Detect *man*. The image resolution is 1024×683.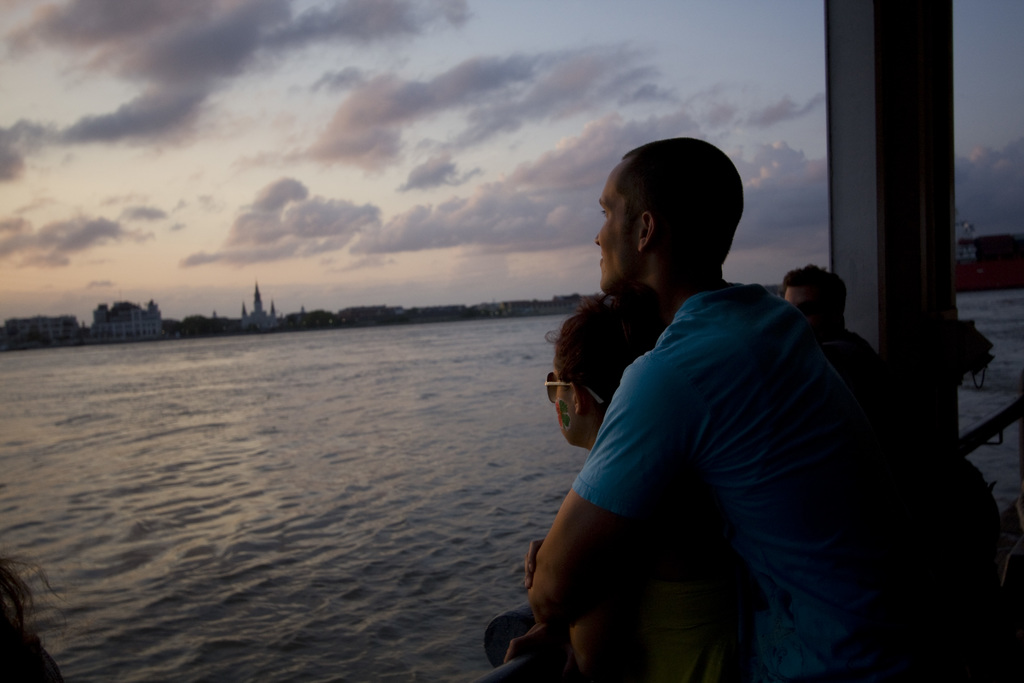
(left=781, top=262, right=846, bottom=331).
